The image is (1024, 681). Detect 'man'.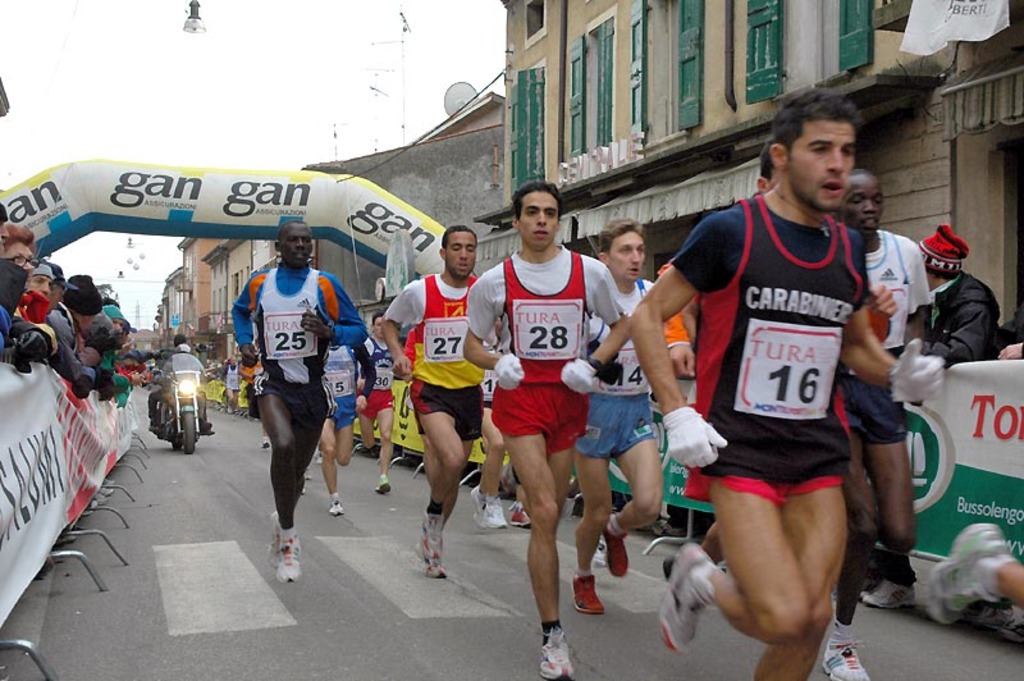
Detection: 381/221/498/584.
